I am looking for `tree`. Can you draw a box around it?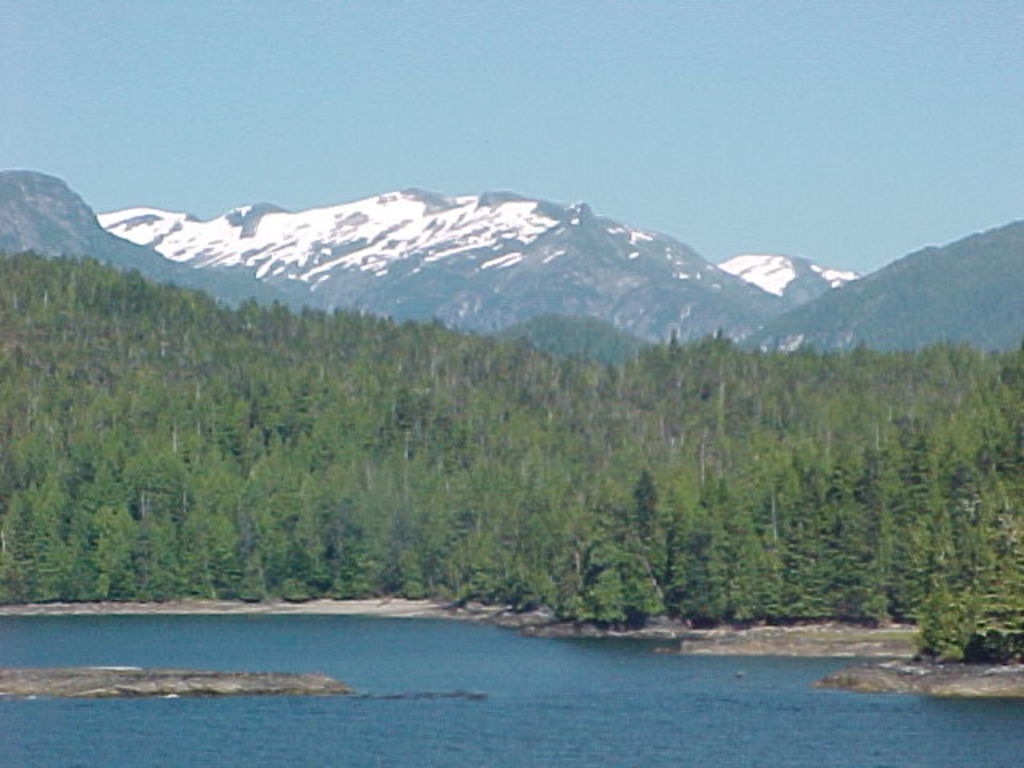
Sure, the bounding box is box=[965, 459, 1010, 602].
